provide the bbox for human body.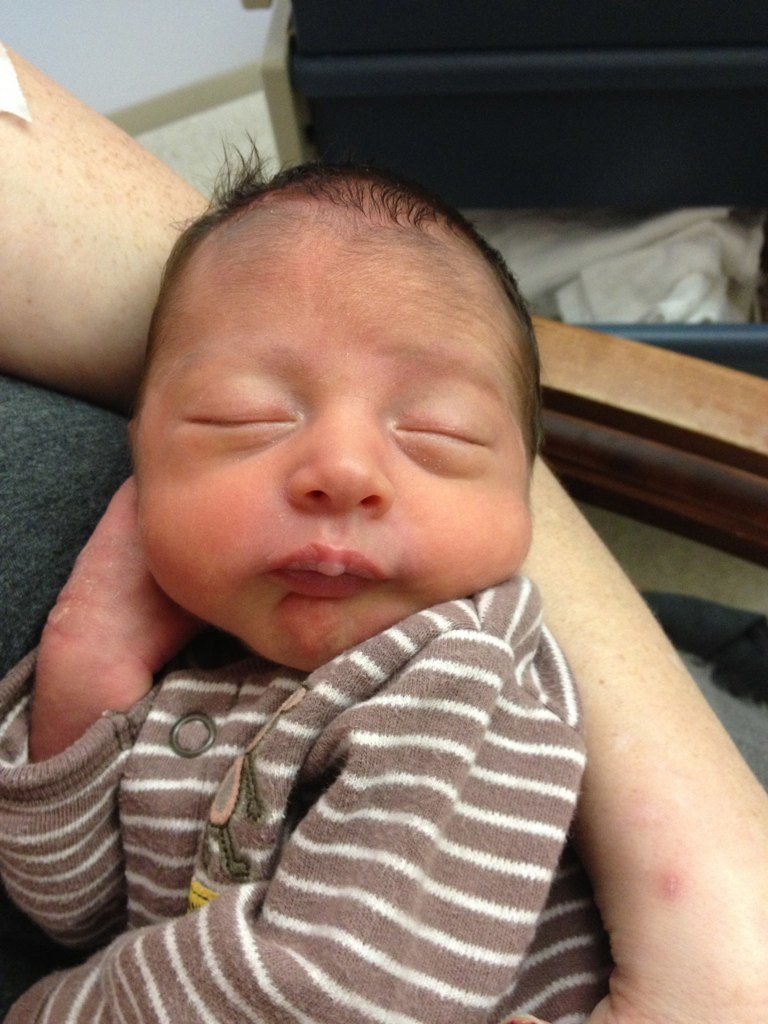
left=0, top=42, right=767, bottom=1023.
